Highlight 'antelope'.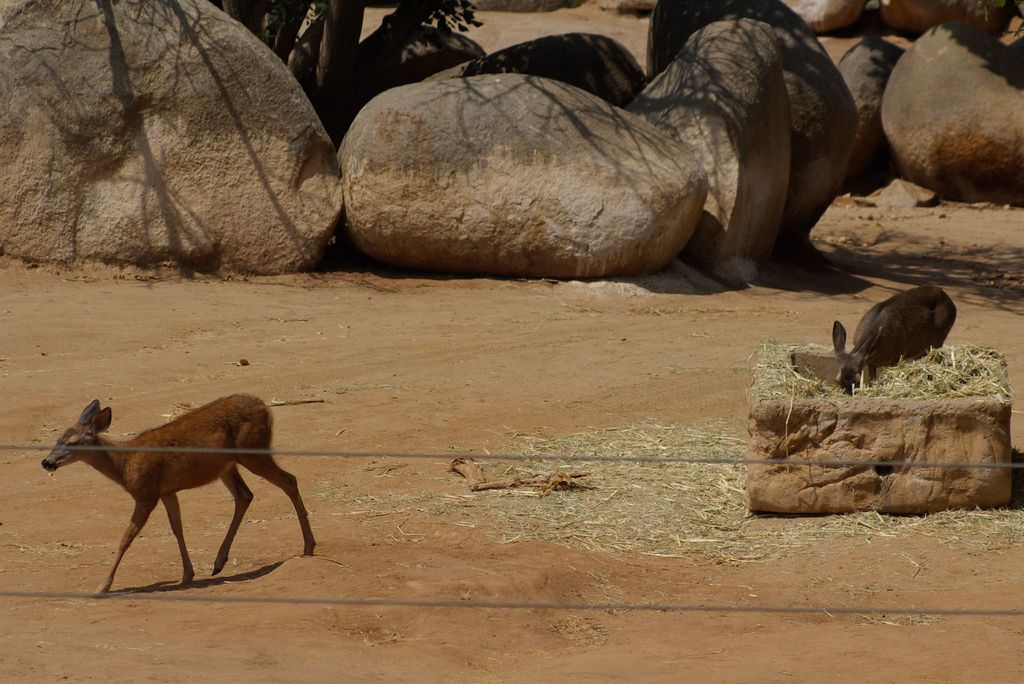
Highlighted region: (41, 393, 314, 599).
